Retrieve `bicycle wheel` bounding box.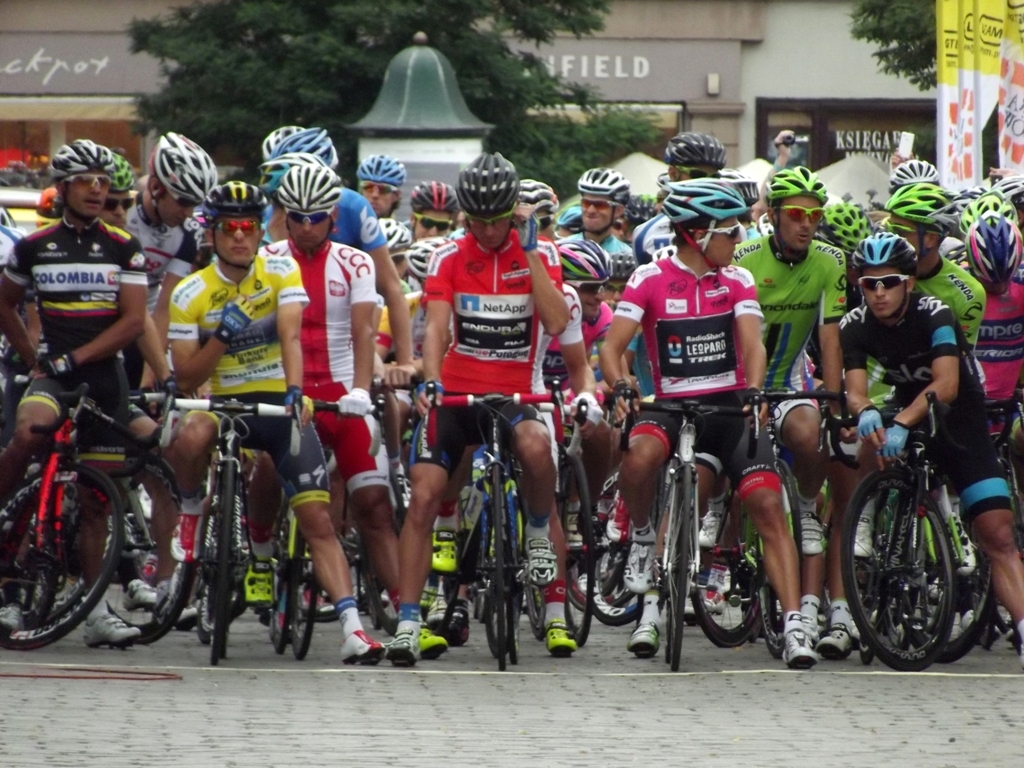
Bounding box: [215, 435, 242, 663].
